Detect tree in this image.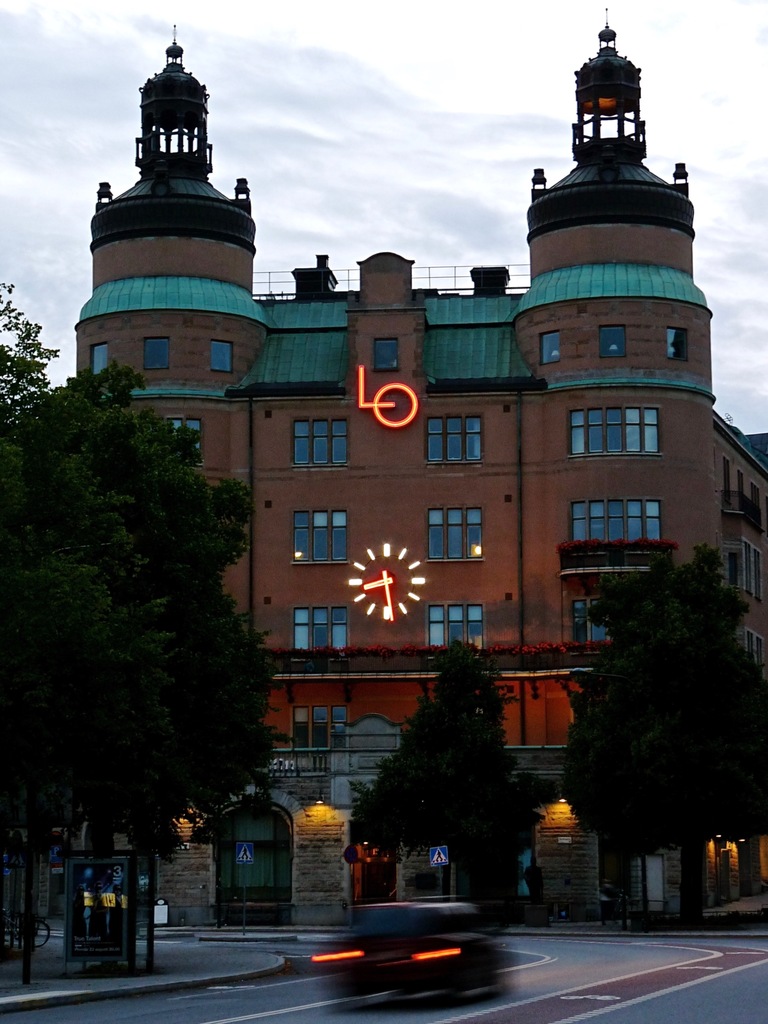
Detection: bbox(555, 543, 767, 921).
